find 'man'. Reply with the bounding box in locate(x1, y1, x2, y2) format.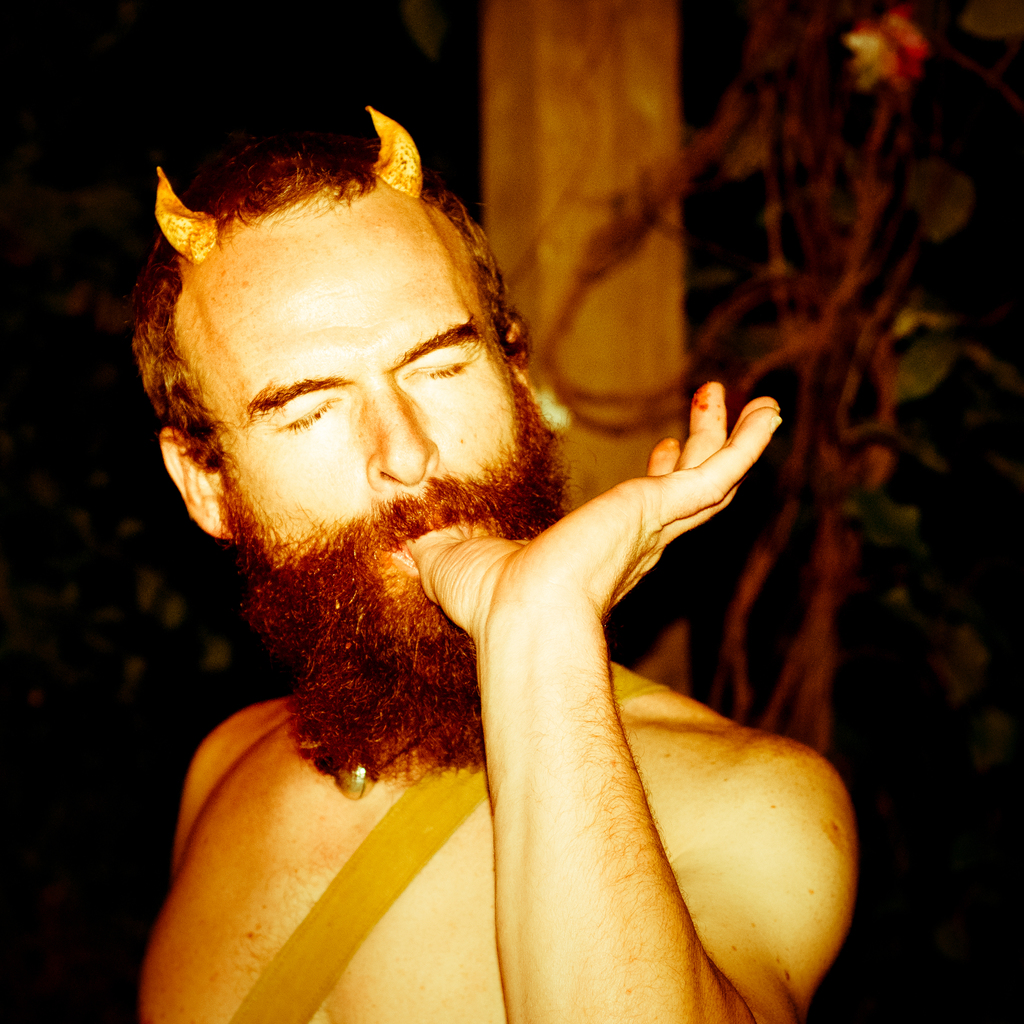
locate(85, 98, 871, 997).
